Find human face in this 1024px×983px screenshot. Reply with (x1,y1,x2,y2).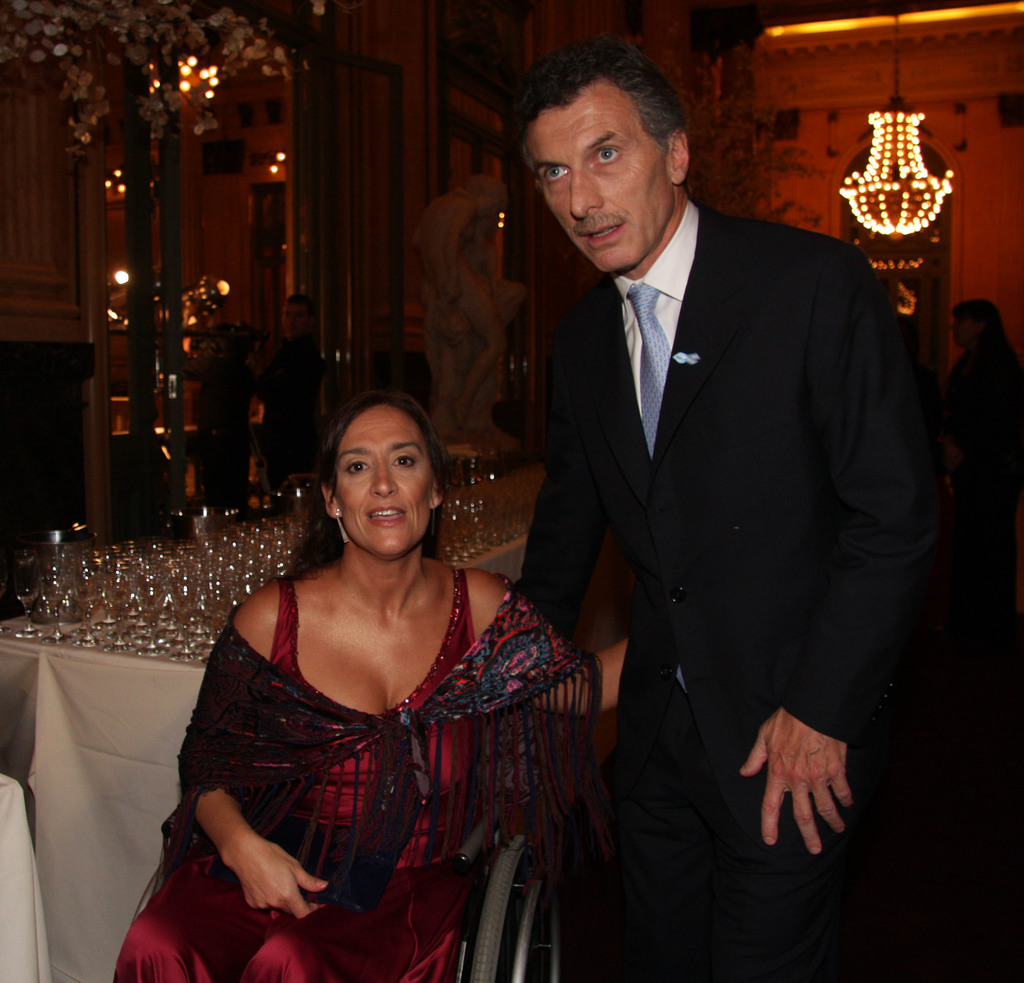
(332,413,435,554).
